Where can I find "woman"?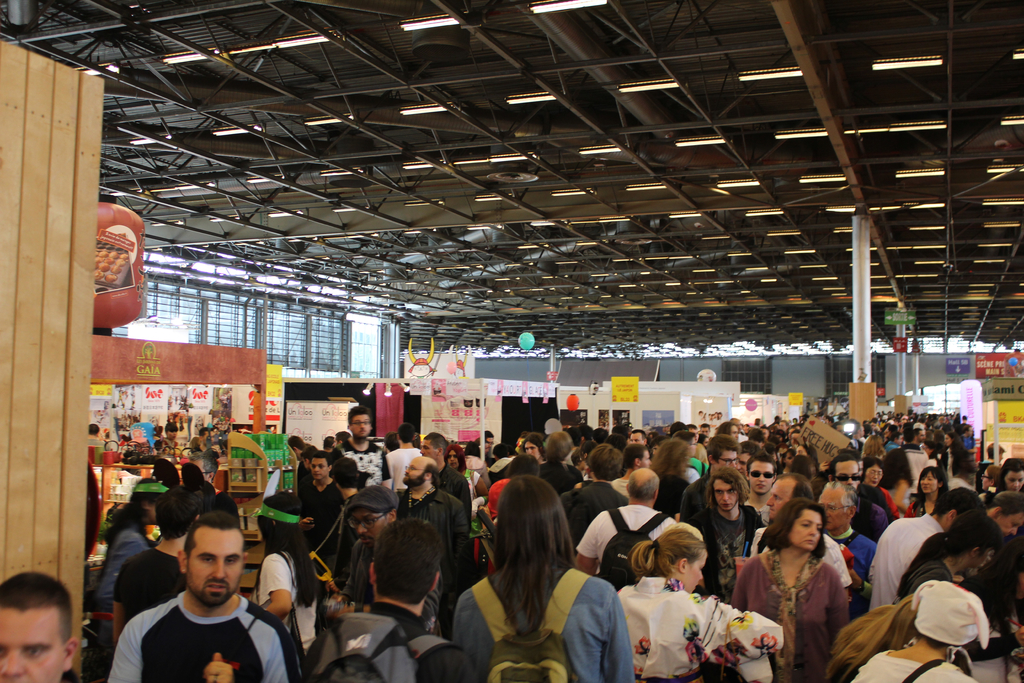
You can find it at locate(245, 495, 325, 656).
